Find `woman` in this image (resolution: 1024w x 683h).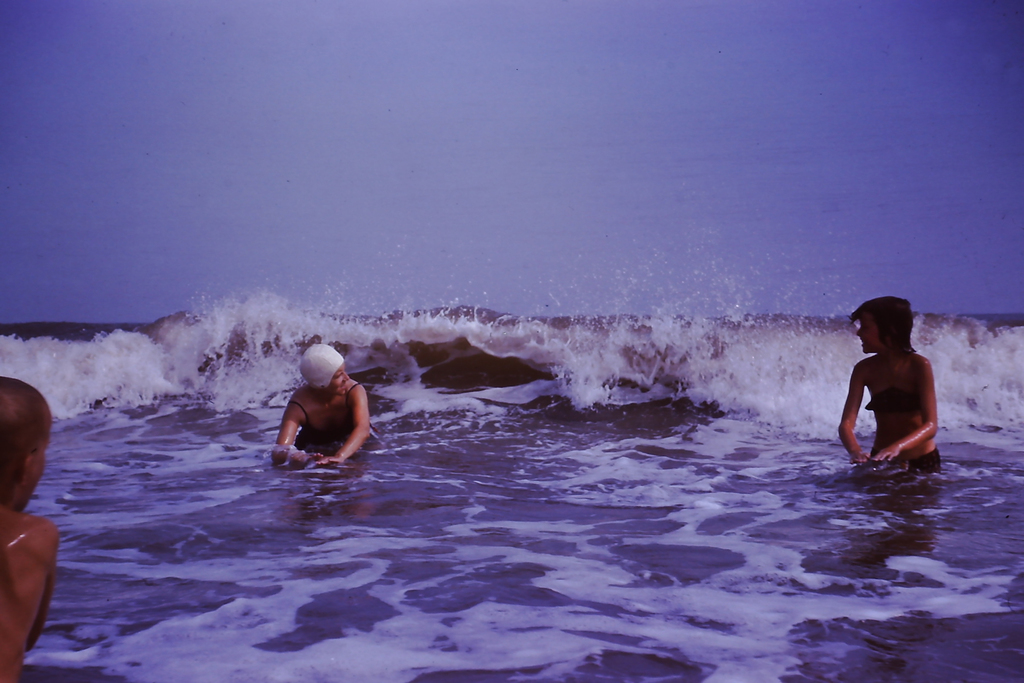
(232, 338, 394, 536).
